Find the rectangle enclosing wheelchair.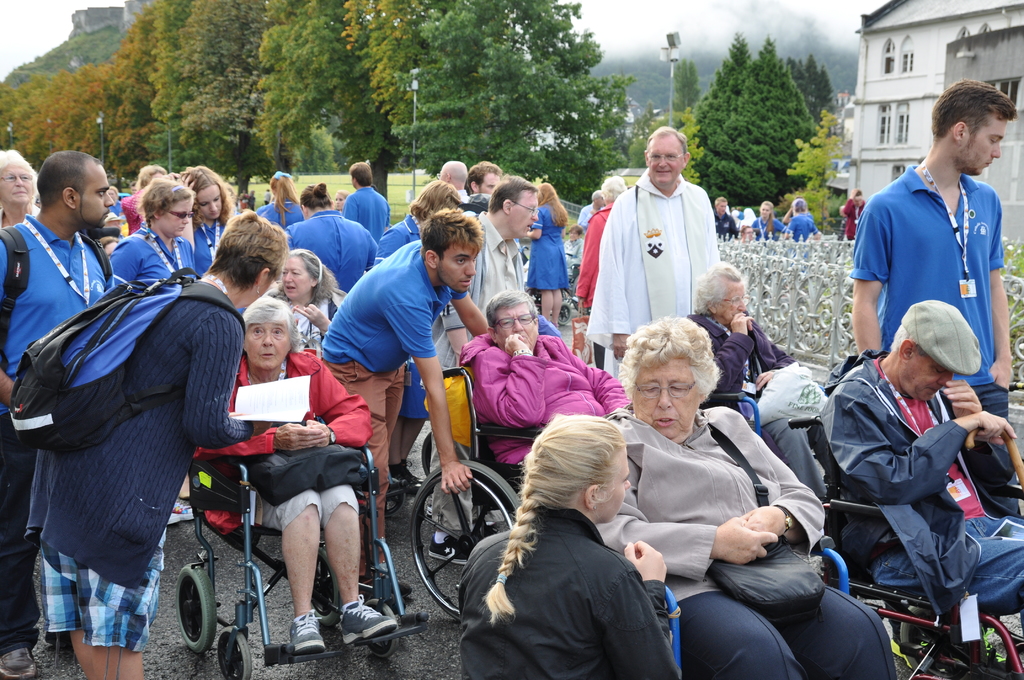
region(781, 415, 1023, 679).
